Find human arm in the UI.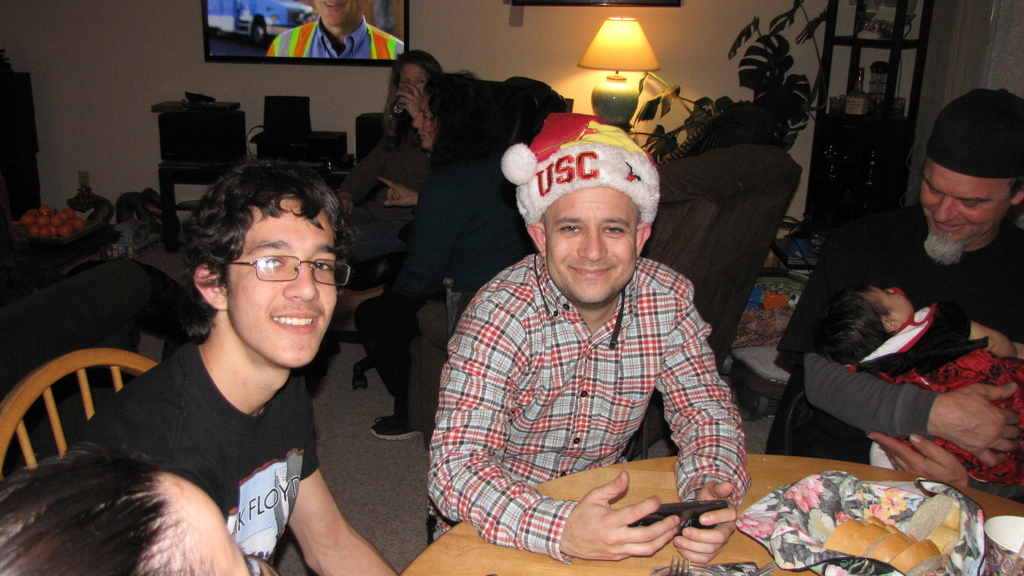
UI element at 385, 176, 476, 300.
